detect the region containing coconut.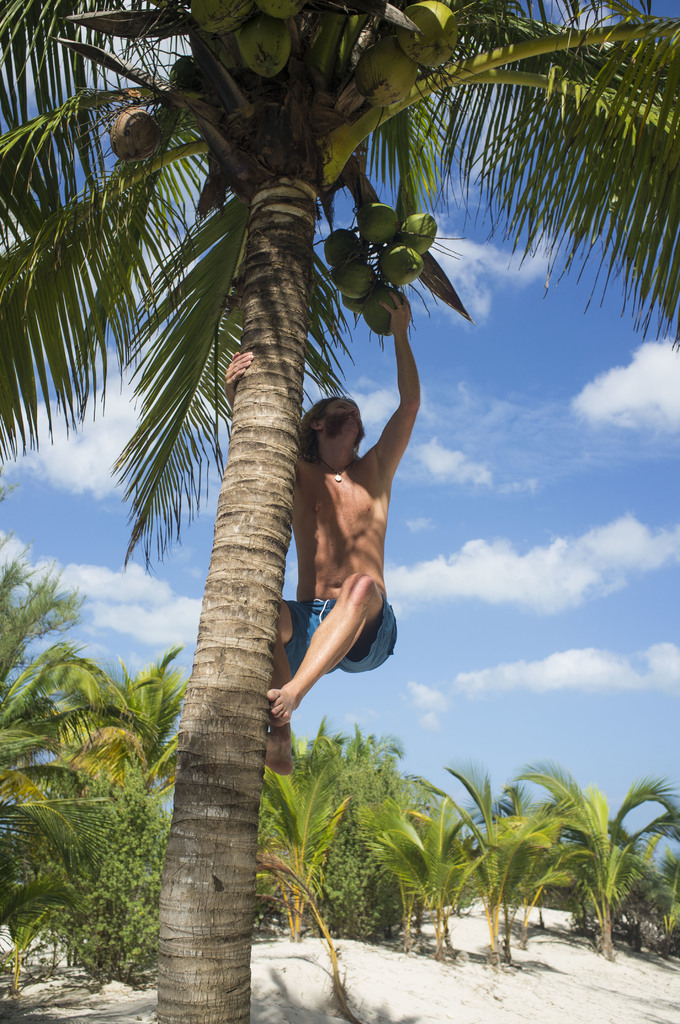
l=165, t=54, r=214, b=100.
